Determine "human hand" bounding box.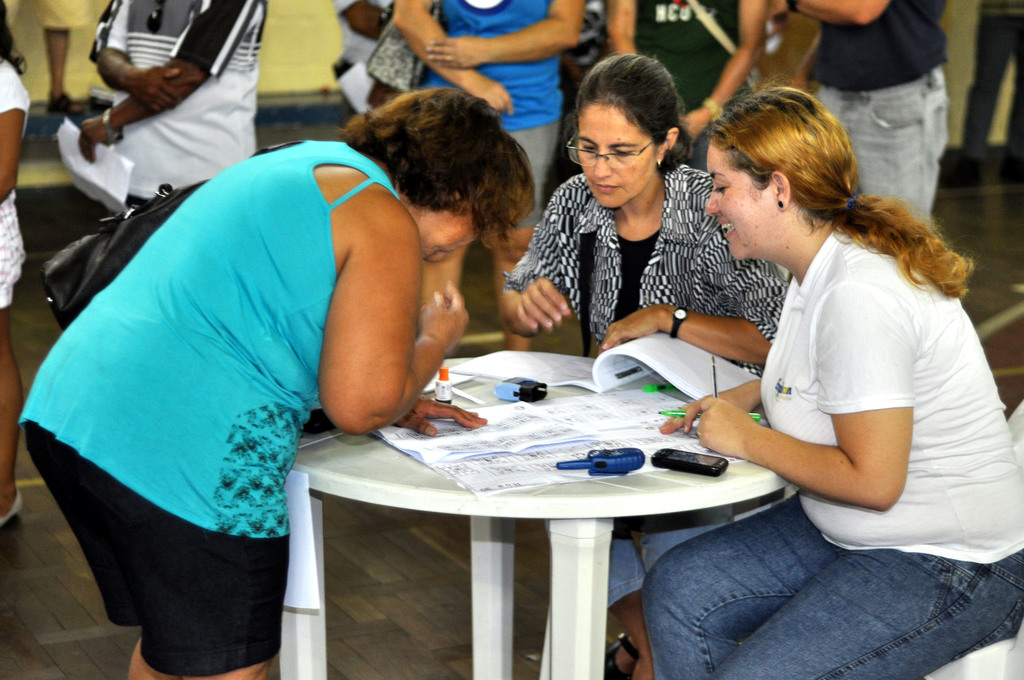
Determined: 513/270/574/334.
